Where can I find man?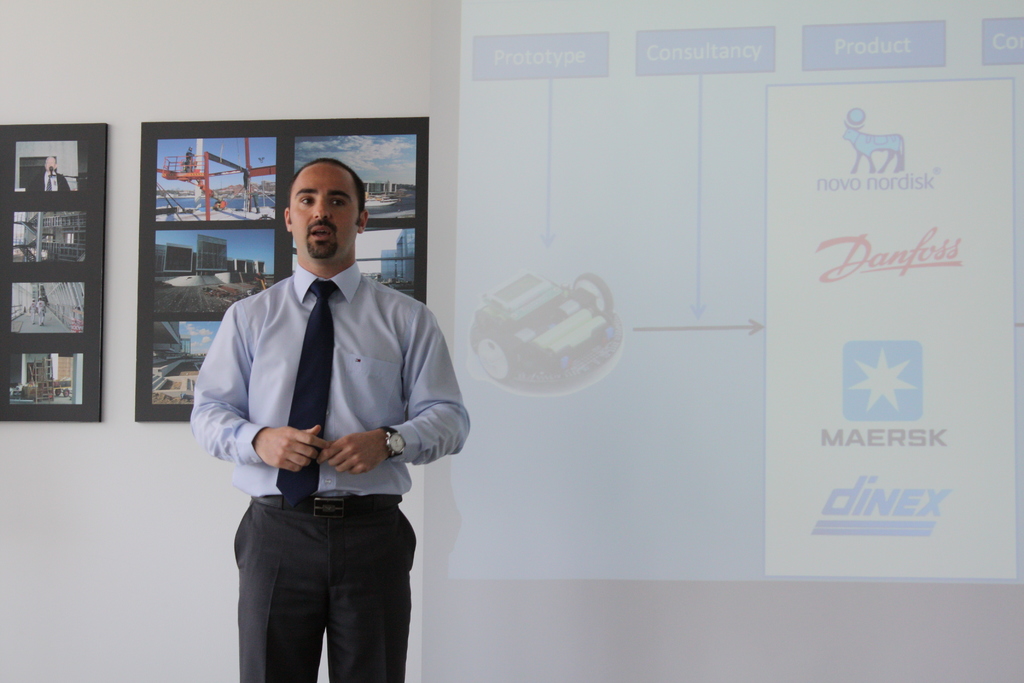
You can find it at (35, 297, 47, 325).
